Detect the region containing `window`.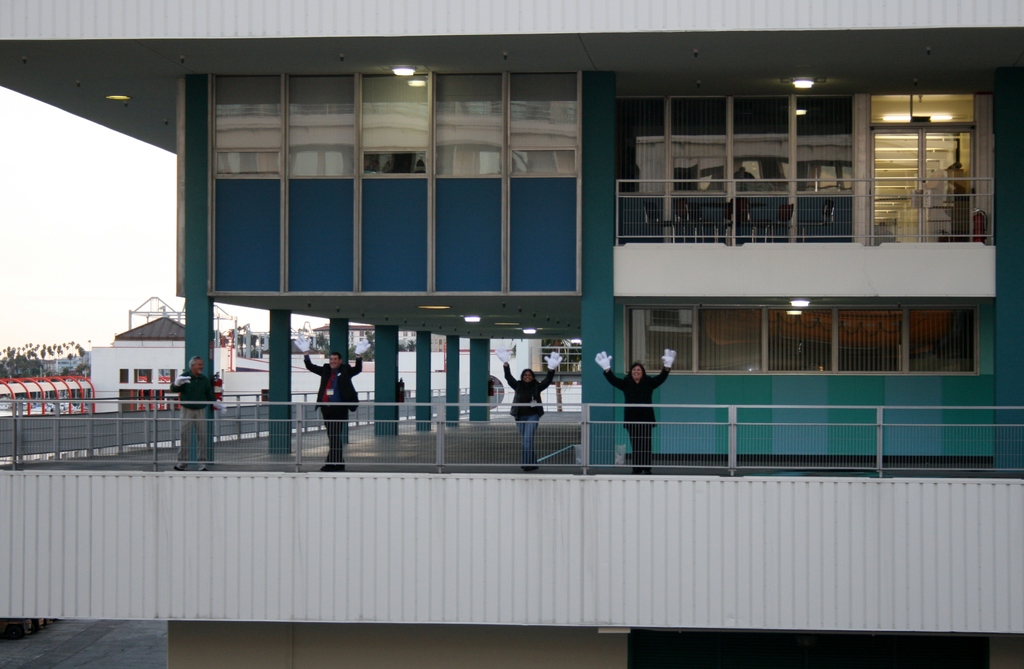
box(158, 367, 176, 386).
